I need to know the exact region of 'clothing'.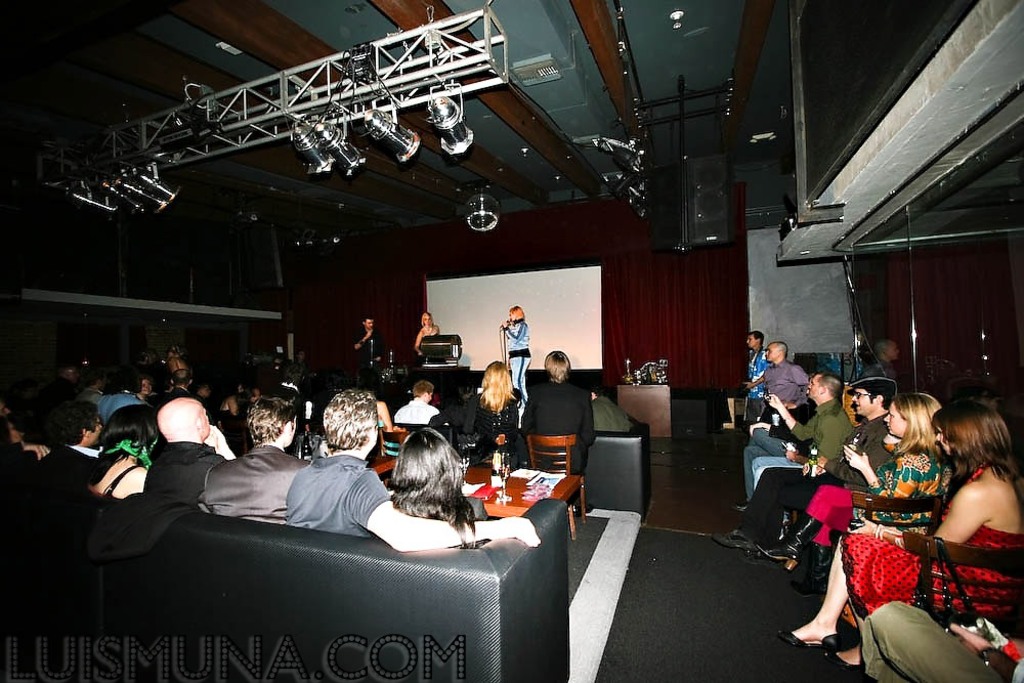
Region: {"x1": 520, "y1": 378, "x2": 589, "y2": 478}.
